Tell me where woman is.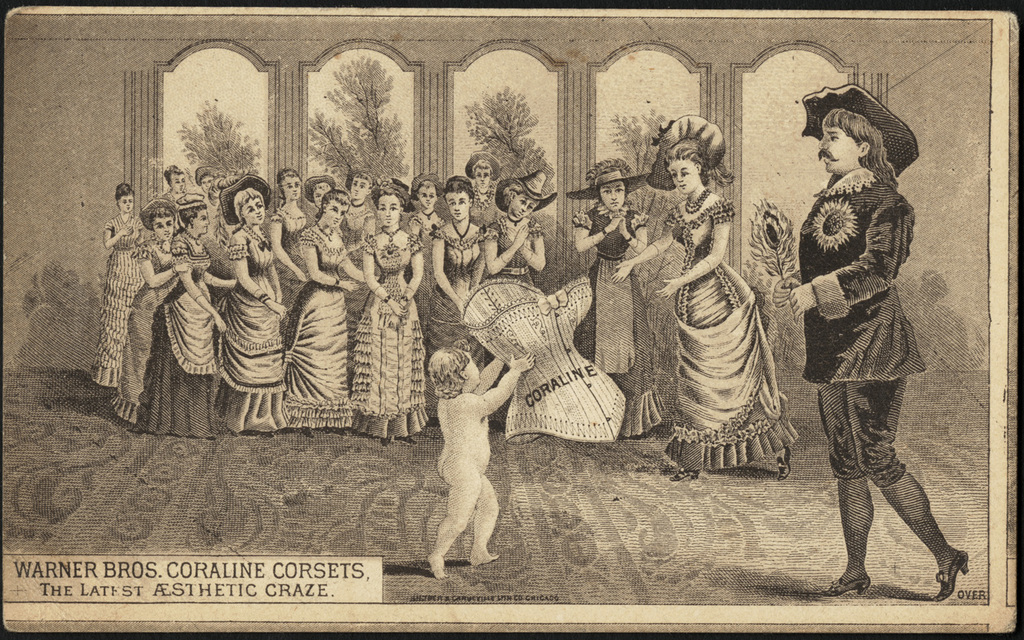
woman is at 419,175,487,434.
